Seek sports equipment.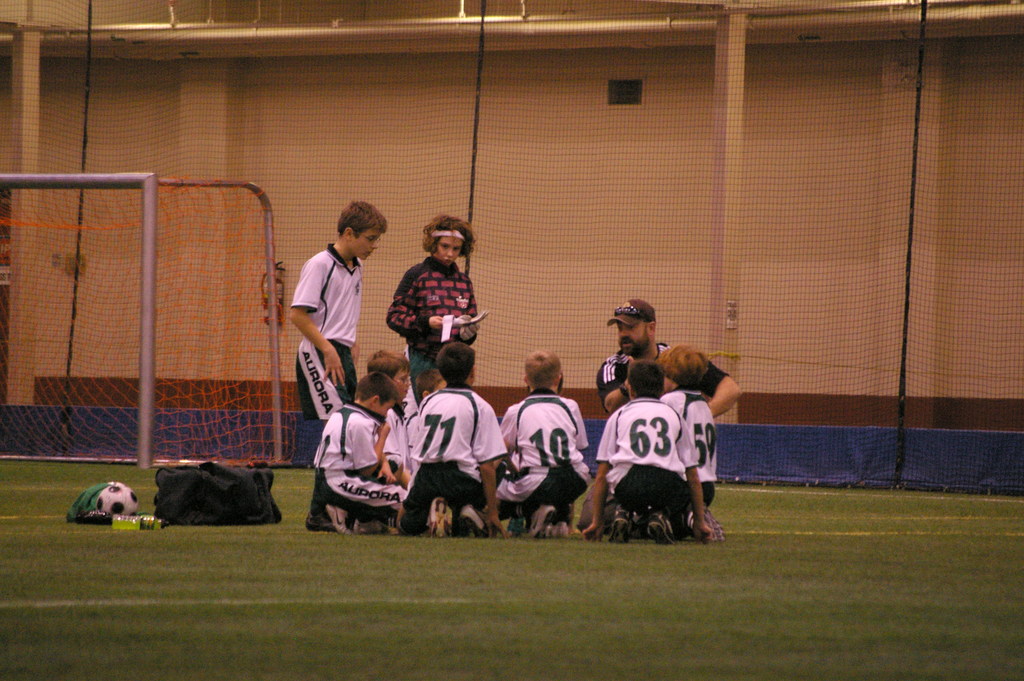
<bbox>529, 505, 556, 538</bbox>.
